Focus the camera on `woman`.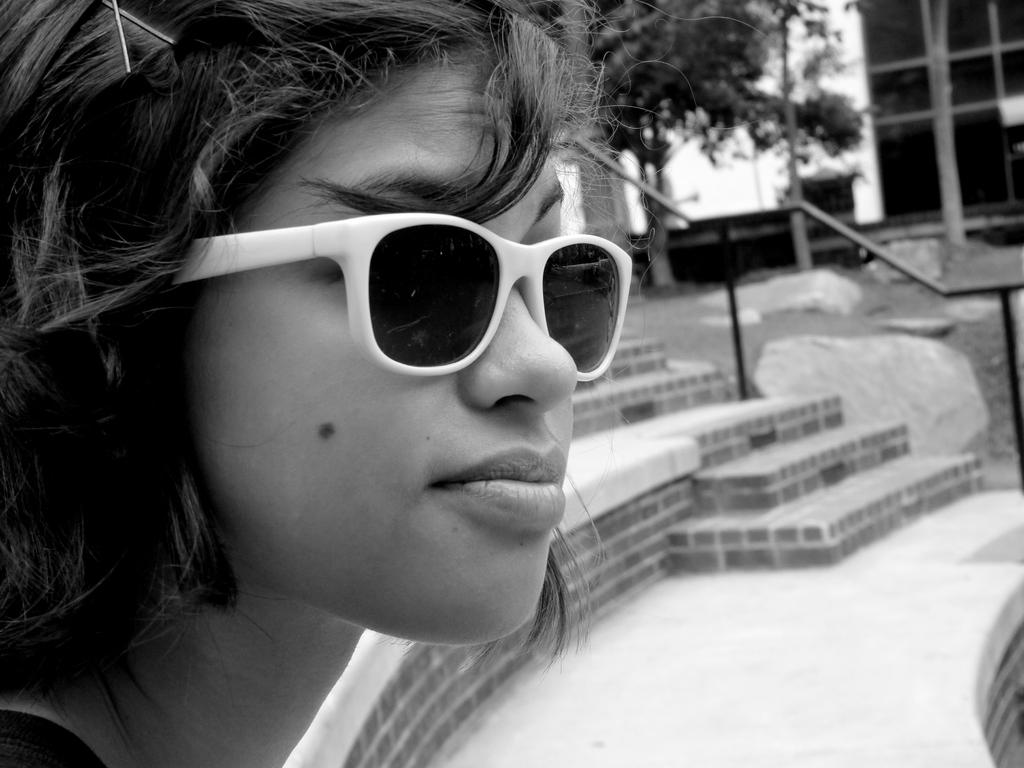
Focus region: detection(22, 51, 762, 746).
